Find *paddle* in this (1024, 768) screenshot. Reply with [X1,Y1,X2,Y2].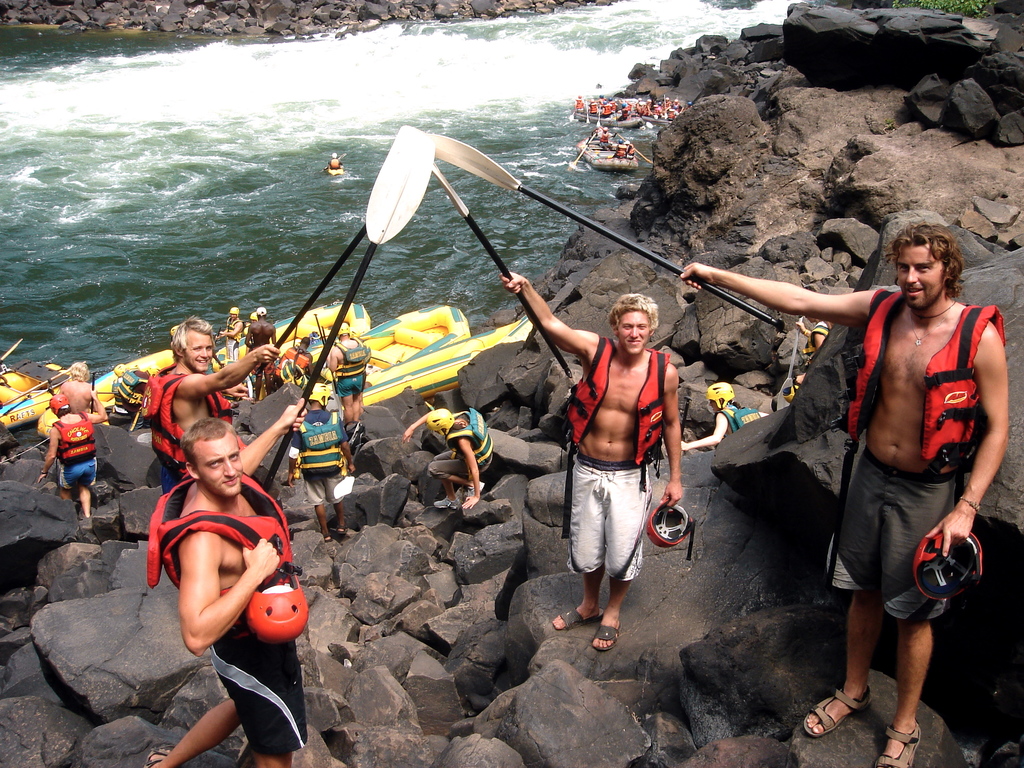
[0,360,87,408].
